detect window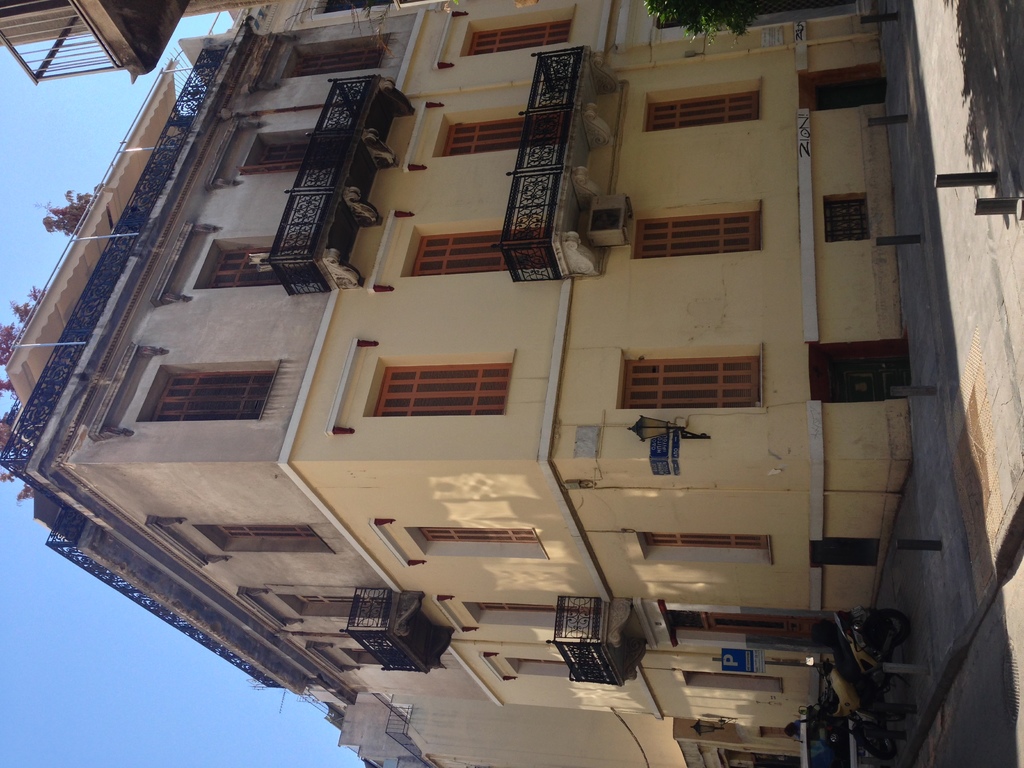
{"left": 283, "top": 40, "right": 387, "bottom": 81}
